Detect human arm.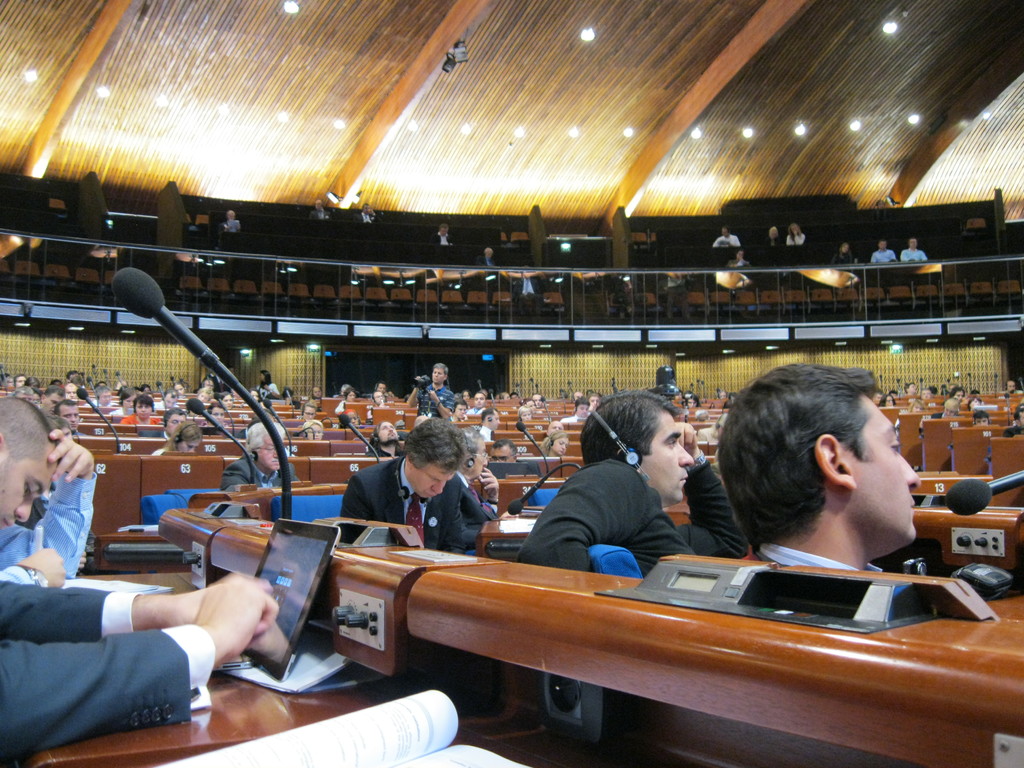
Detected at (x1=401, y1=373, x2=424, y2=406).
